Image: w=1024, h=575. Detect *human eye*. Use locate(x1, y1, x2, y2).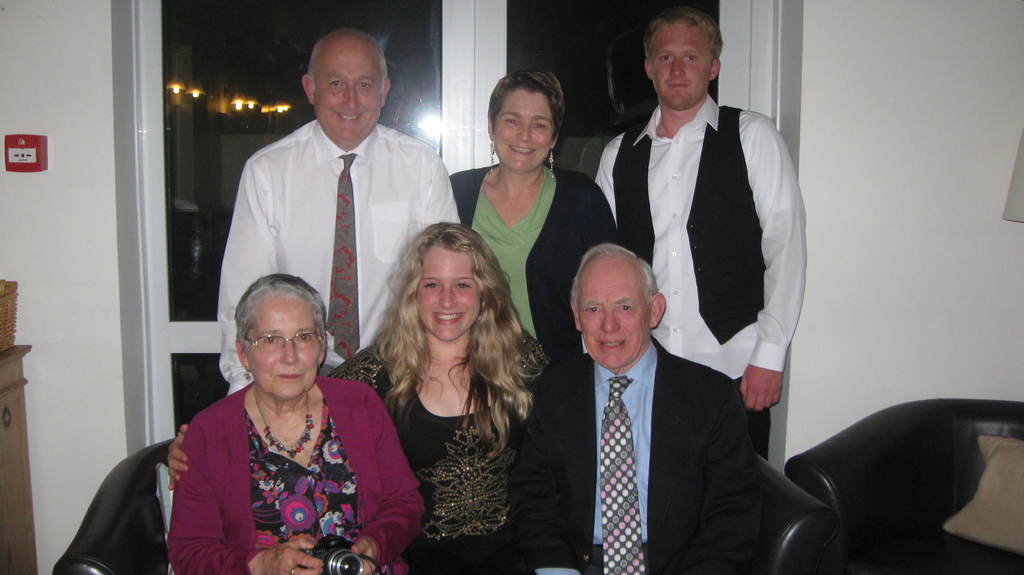
locate(502, 113, 518, 127).
